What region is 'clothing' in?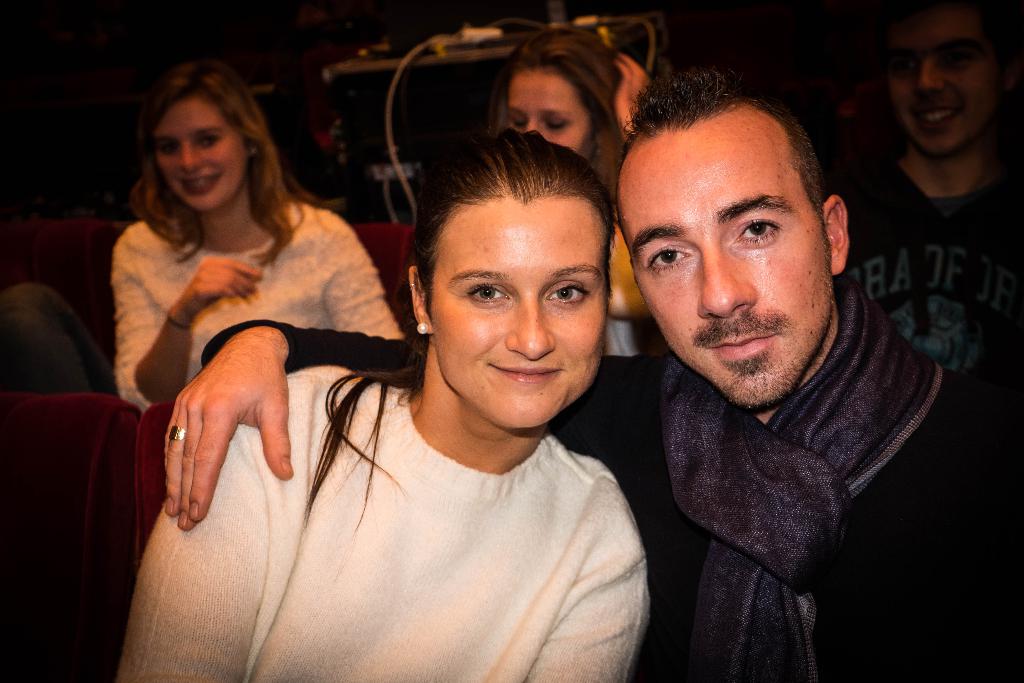
BBox(220, 284, 1020, 682).
